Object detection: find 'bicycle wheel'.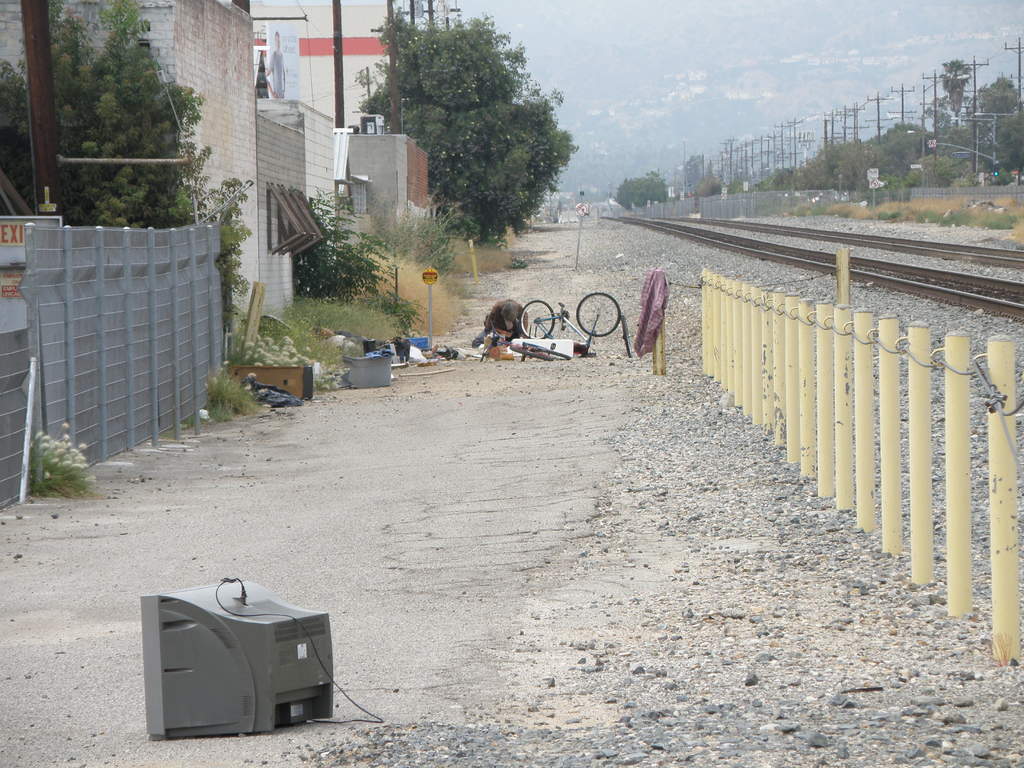
(574,288,623,336).
